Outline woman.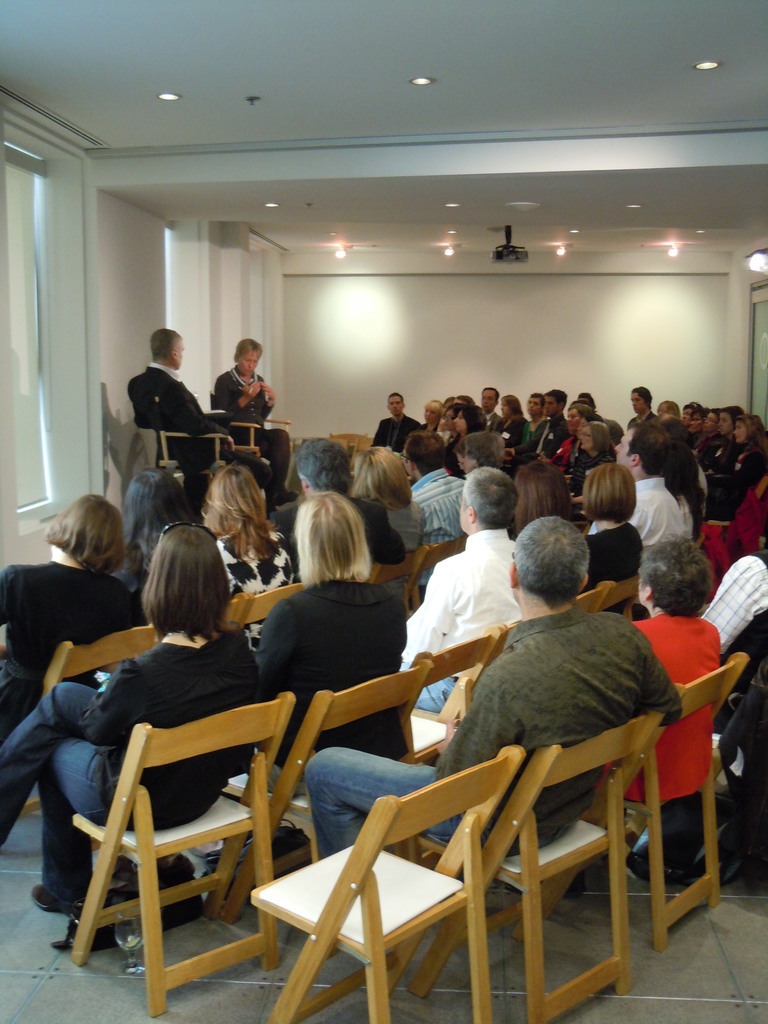
Outline: detection(443, 403, 487, 474).
